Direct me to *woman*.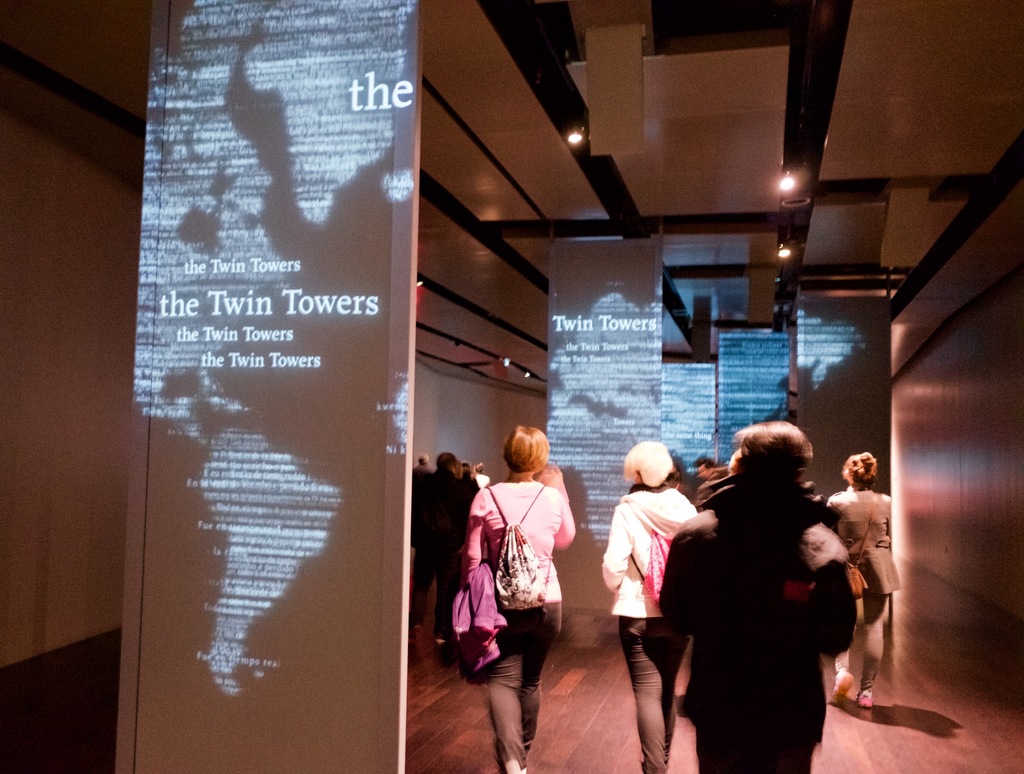
Direction: [461,421,577,773].
